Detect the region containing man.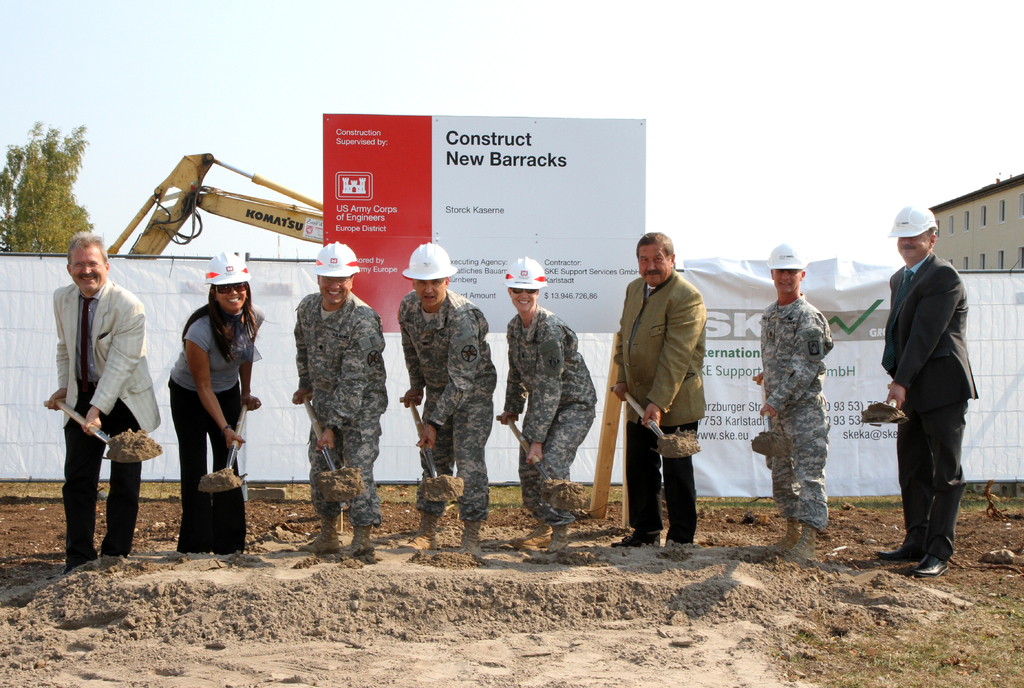
(487, 263, 600, 566).
